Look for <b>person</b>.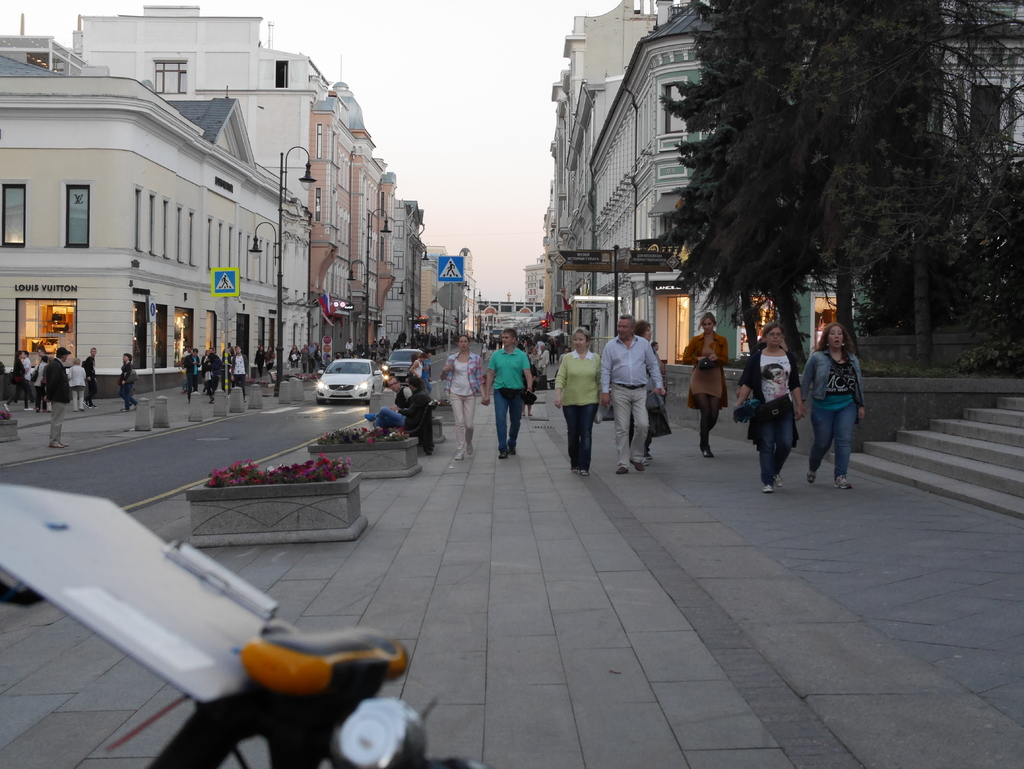
Found: <region>221, 341, 252, 395</region>.
